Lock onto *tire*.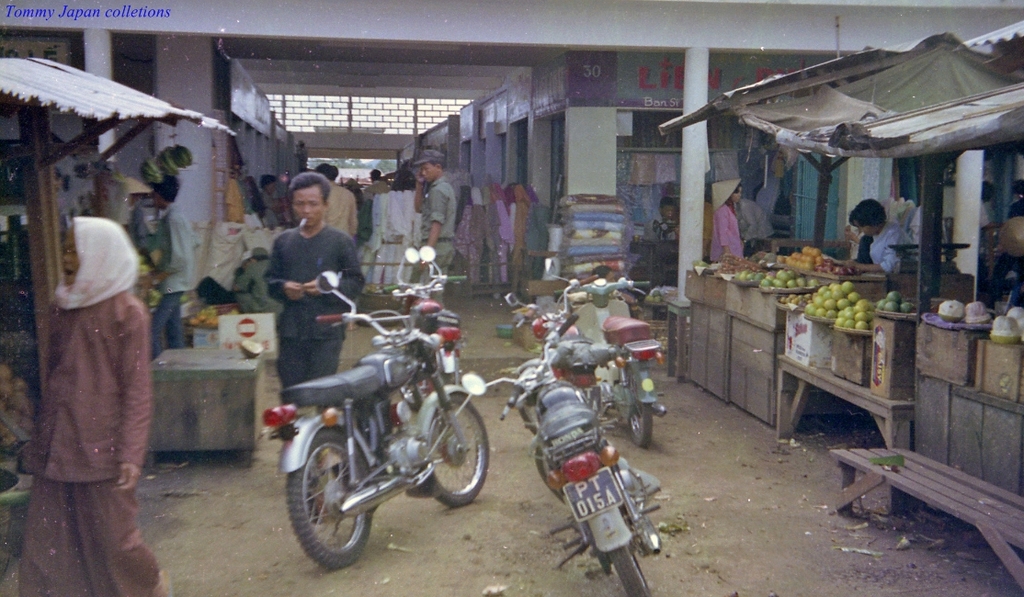
Locked: pyautogui.locateOnScreen(518, 399, 542, 438).
